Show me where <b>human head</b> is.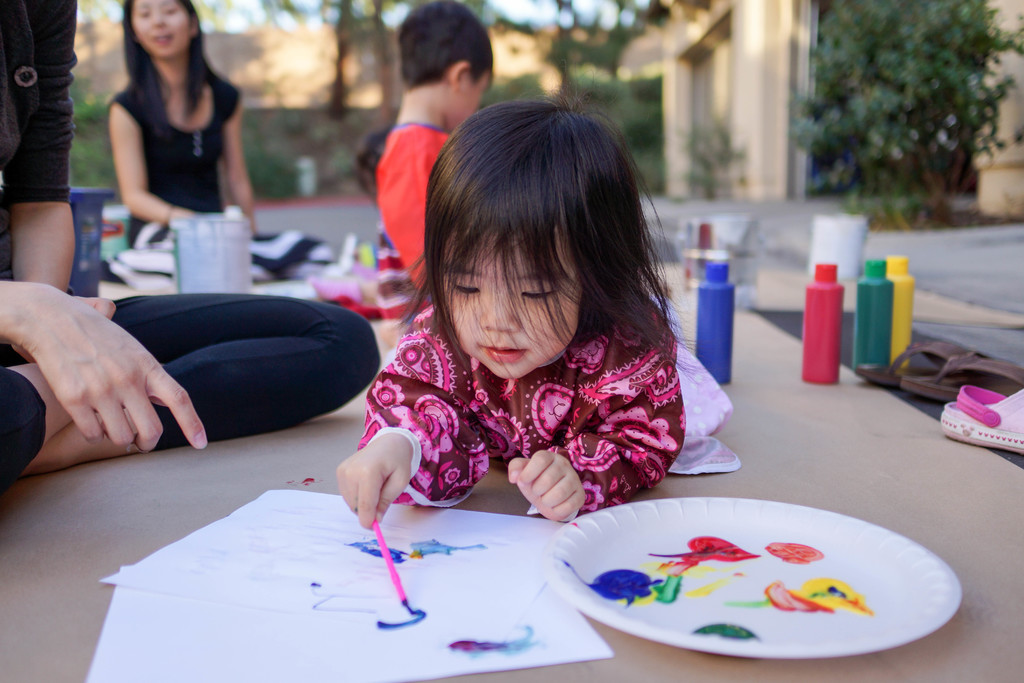
<b>human head</b> is at (394,0,494,138).
